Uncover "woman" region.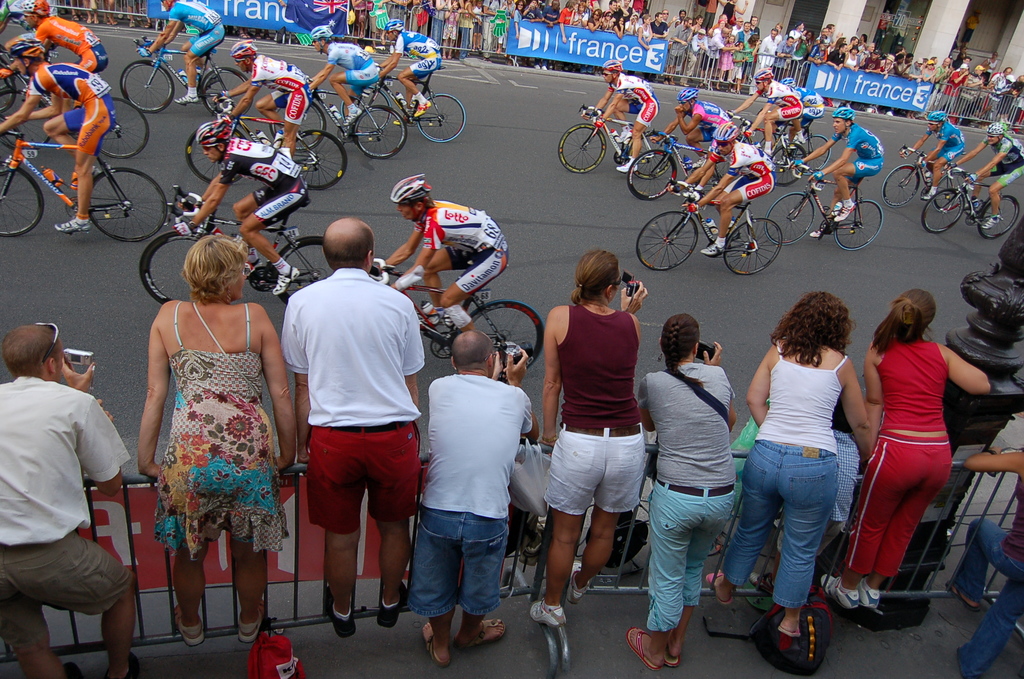
Uncovered: crop(817, 290, 993, 614).
